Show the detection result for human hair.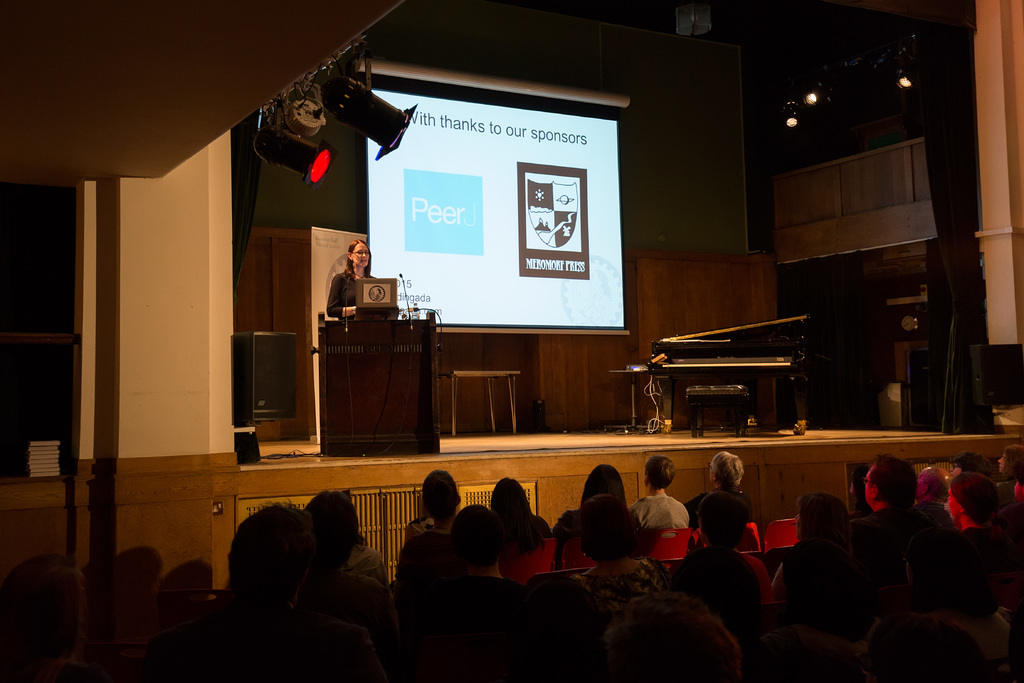
<bbox>640, 457, 676, 491</bbox>.
